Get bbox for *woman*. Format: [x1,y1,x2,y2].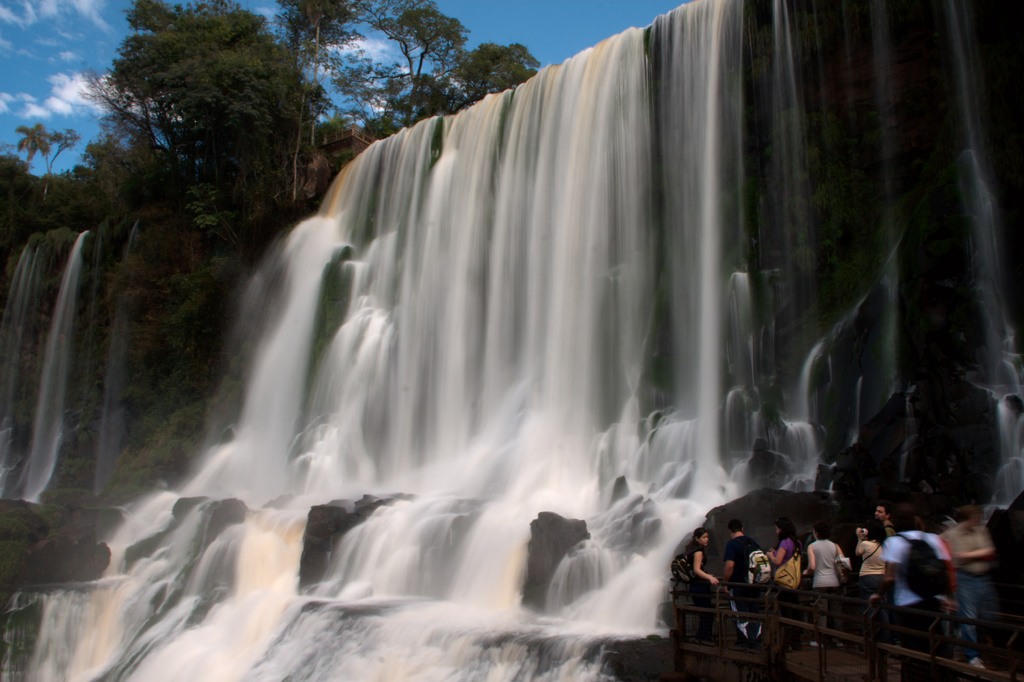
[804,522,849,650].
